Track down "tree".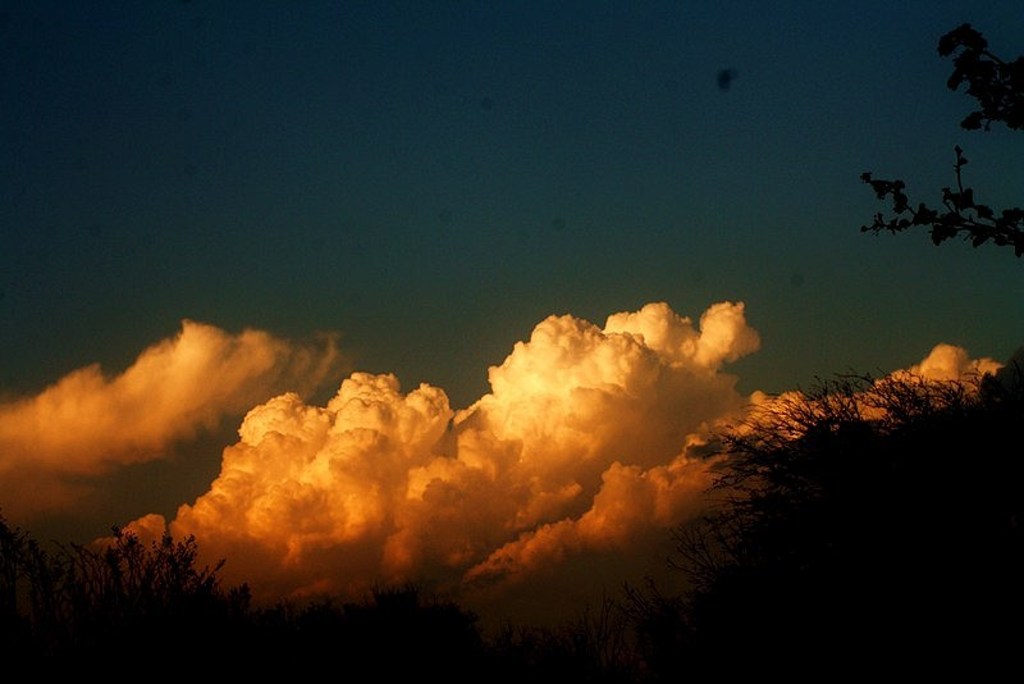
Tracked to <box>863,27,1023,257</box>.
